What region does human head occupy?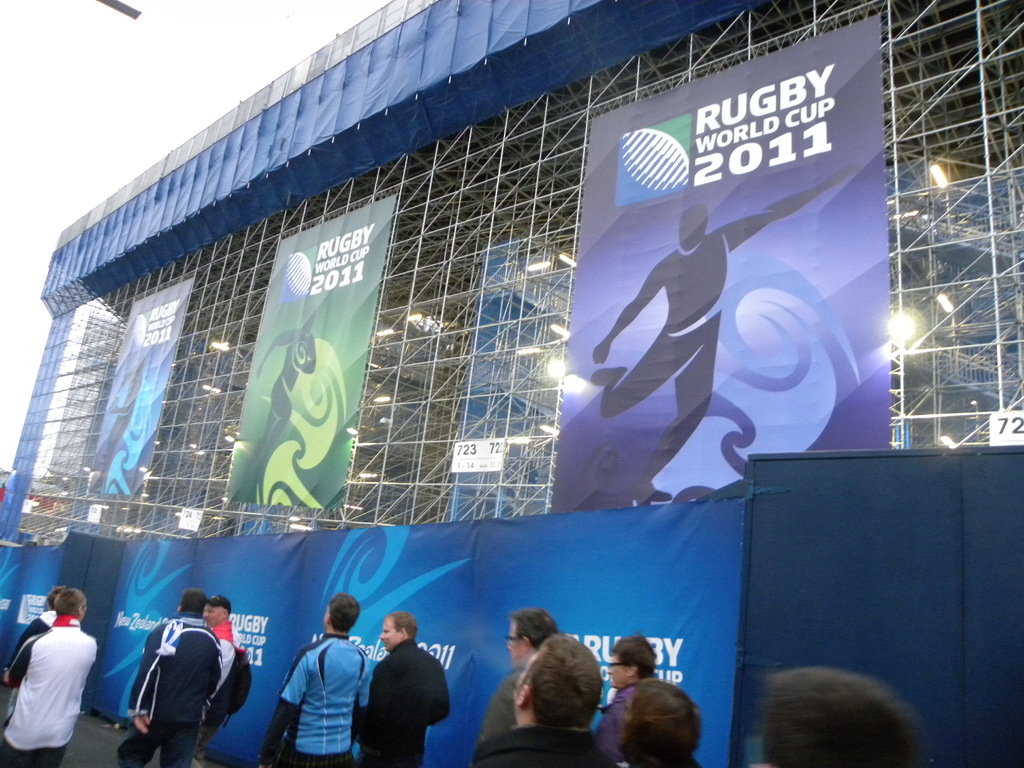
bbox(607, 632, 655, 691).
